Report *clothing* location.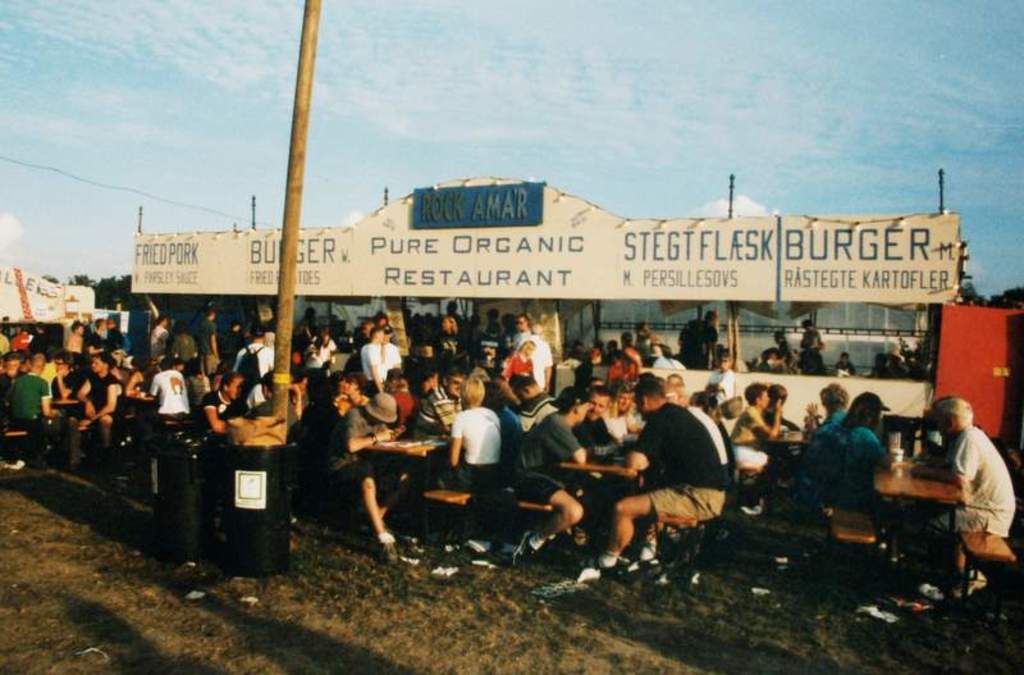
Report: 9 327 28 359.
